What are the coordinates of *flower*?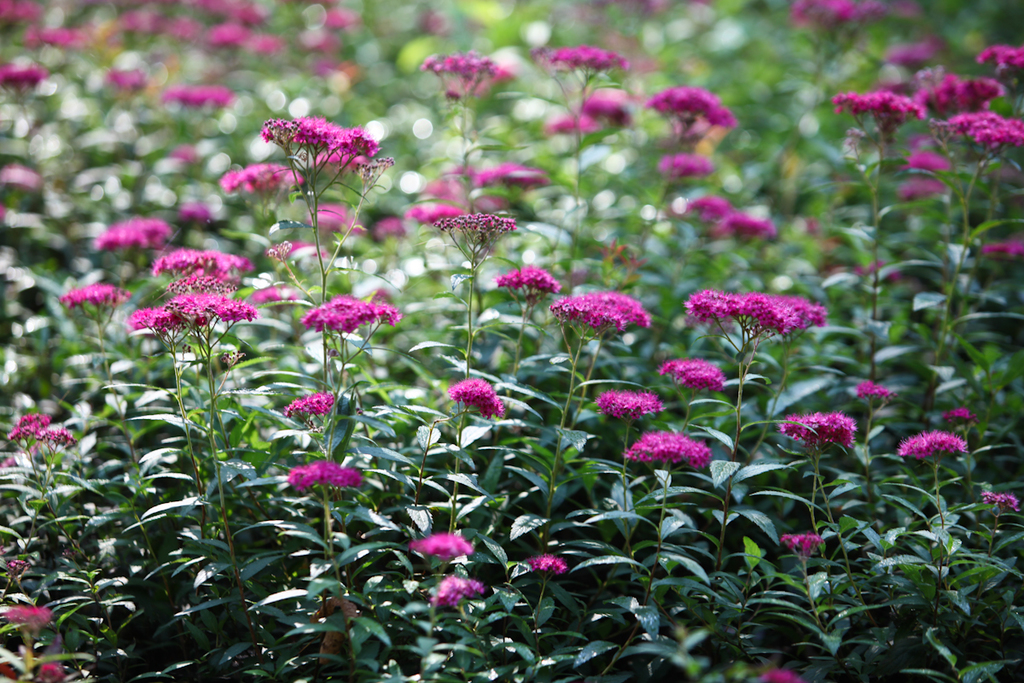
x1=948, y1=110, x2=1023, y2=144.
